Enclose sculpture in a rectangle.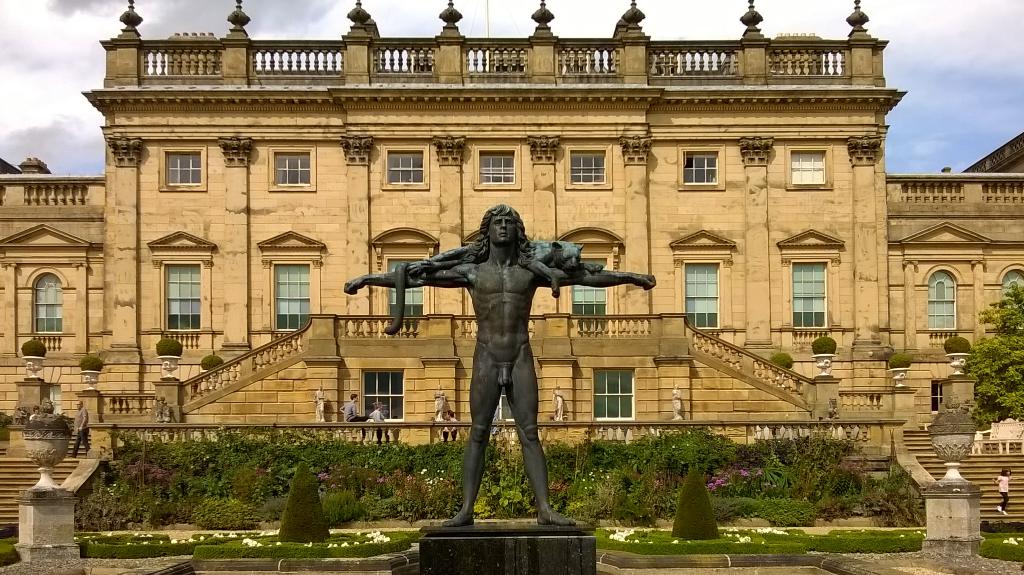
rect(313, 389, 326, 424).
